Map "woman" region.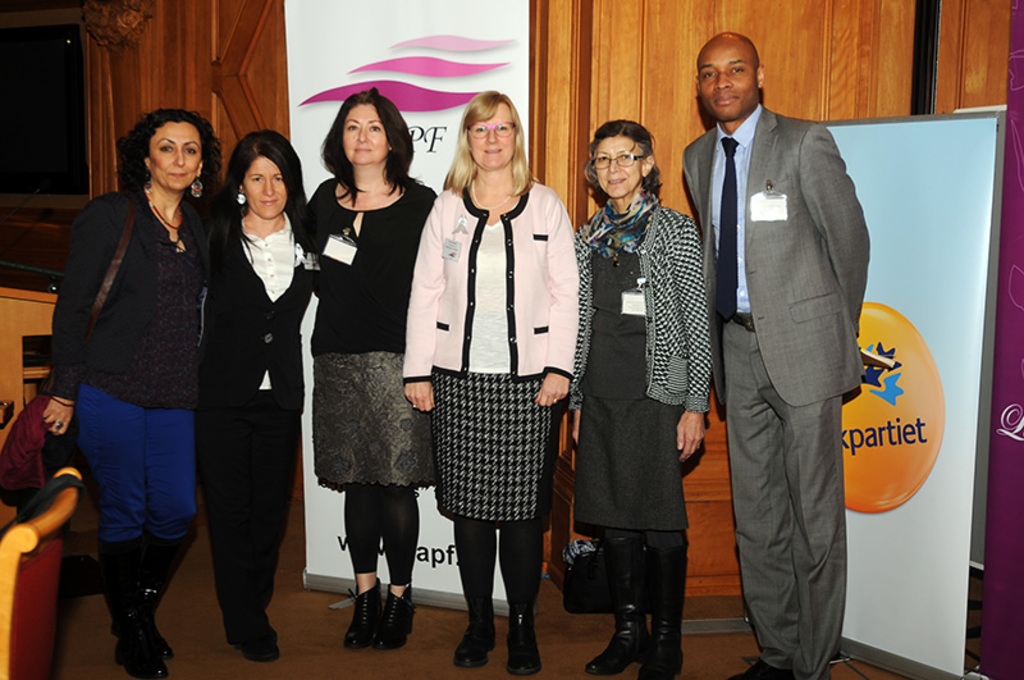
Mapped to rect(399, 86, 577, 679).
